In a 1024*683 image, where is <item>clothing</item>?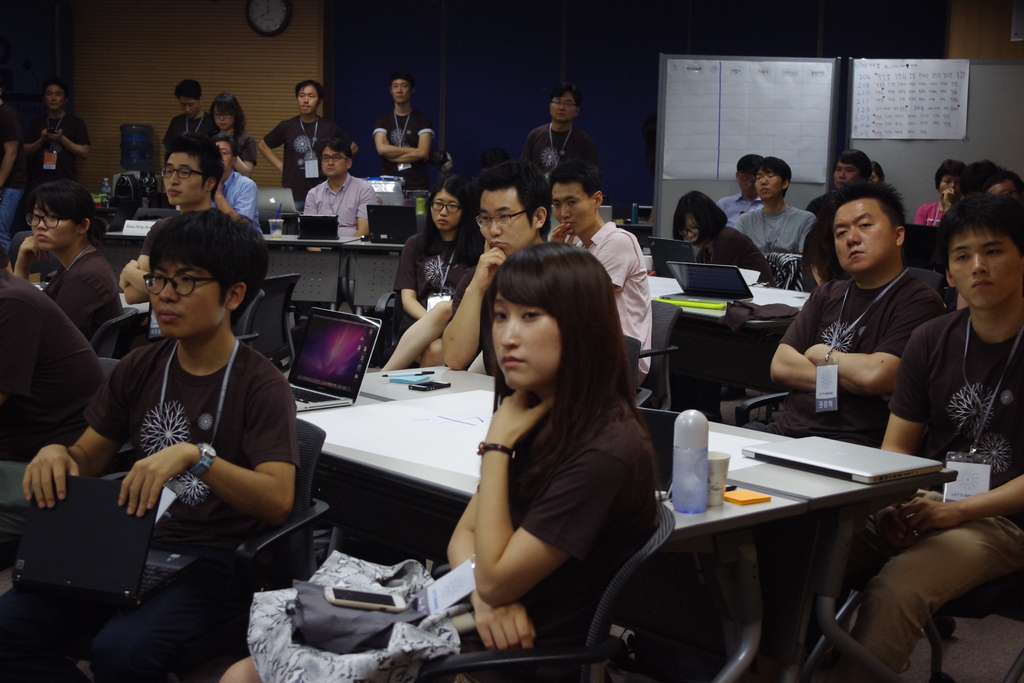
bbox=(780, 268, 942, 448).
